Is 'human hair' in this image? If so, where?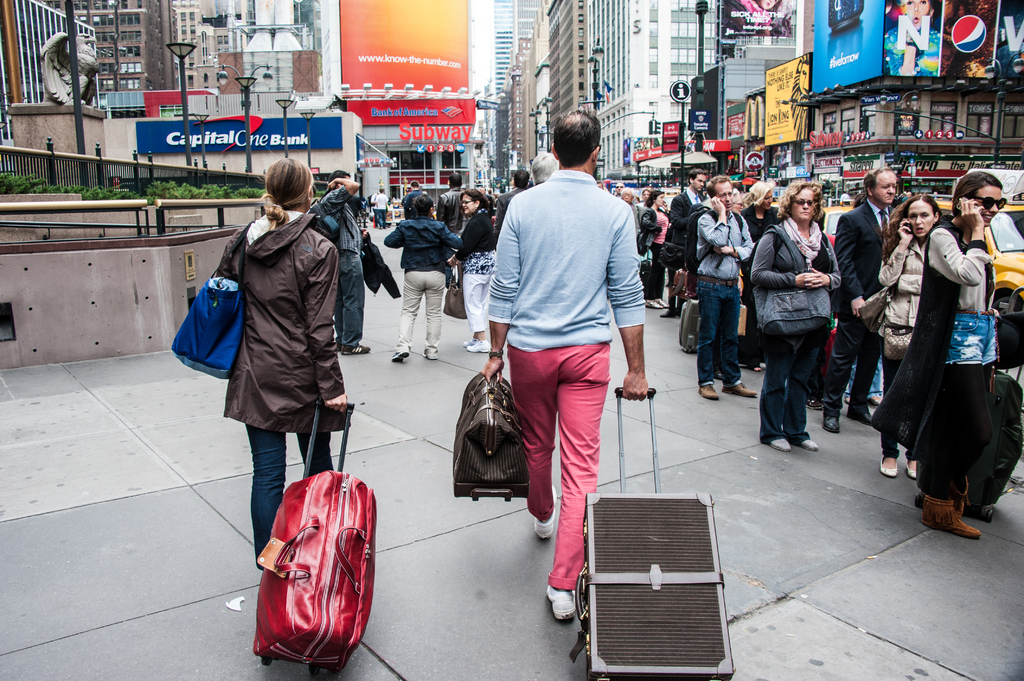
Yes, at <bbox>551, 106, 604, 167</bbox>.
